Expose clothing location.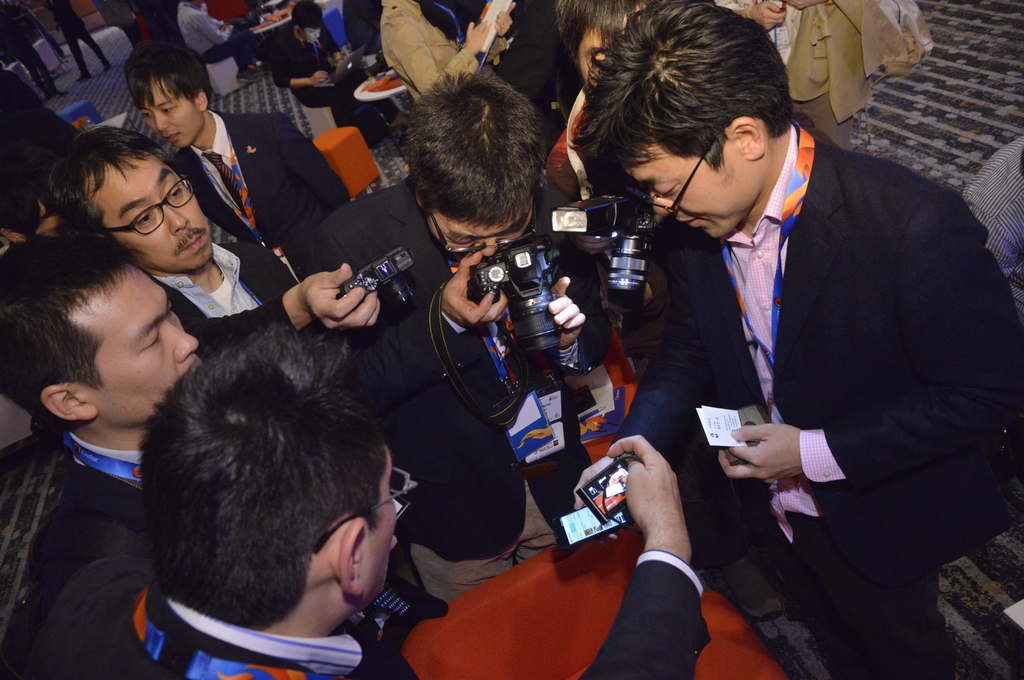
Exposed at pyautogui.locateOnScreen(791, 91, 842, 142).
